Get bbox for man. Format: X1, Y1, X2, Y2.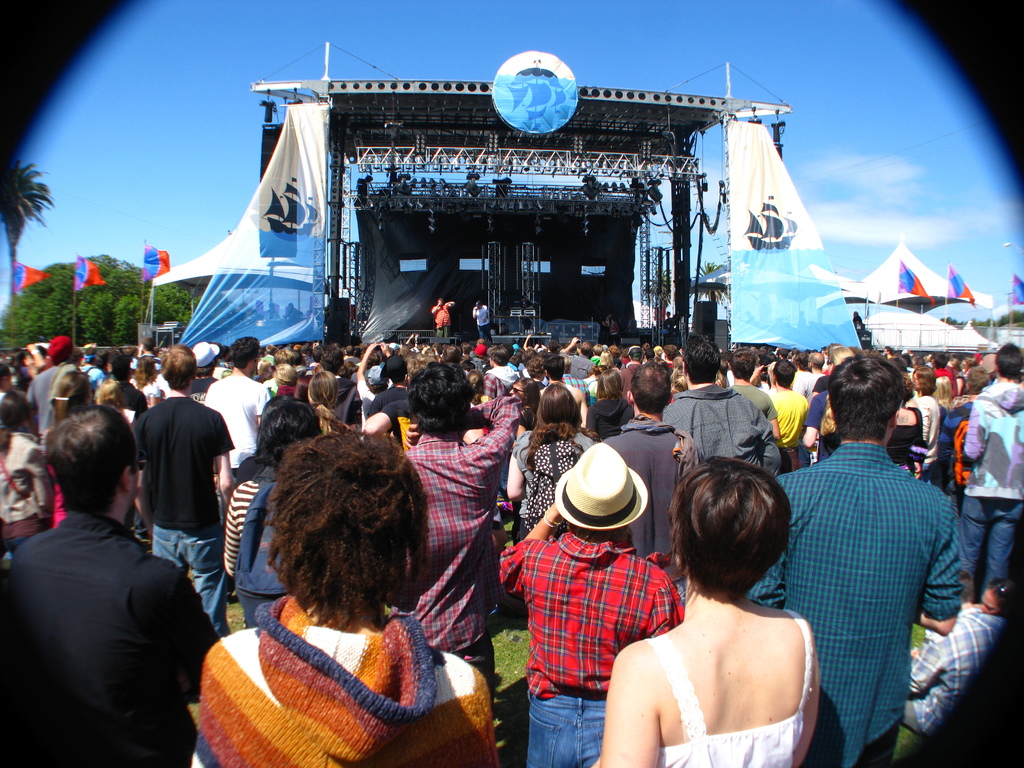
0, 404, 228, 767.
